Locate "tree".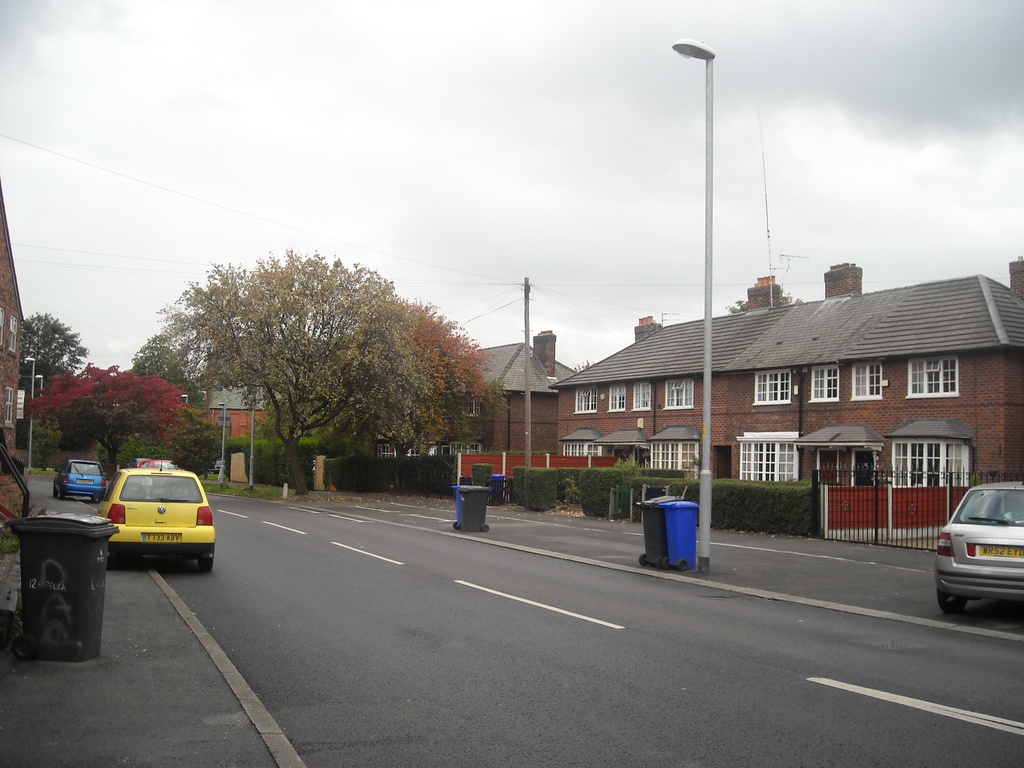
Bounding box: (x1=20, y1=308, x2=84, y2=371).
